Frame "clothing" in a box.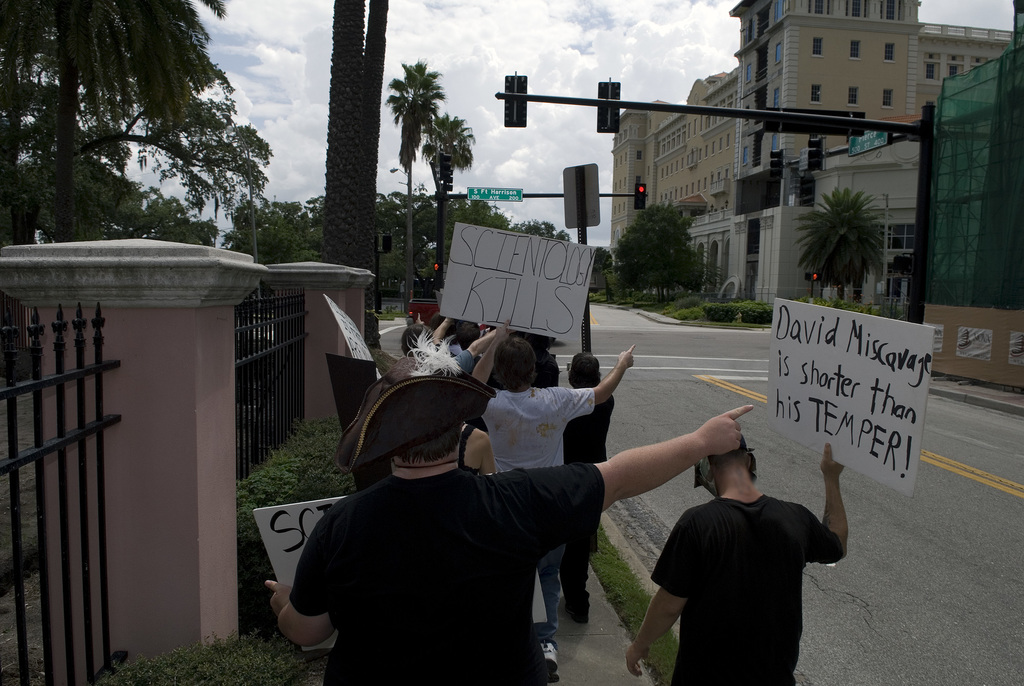
rect(534, 351, 558, 380).
